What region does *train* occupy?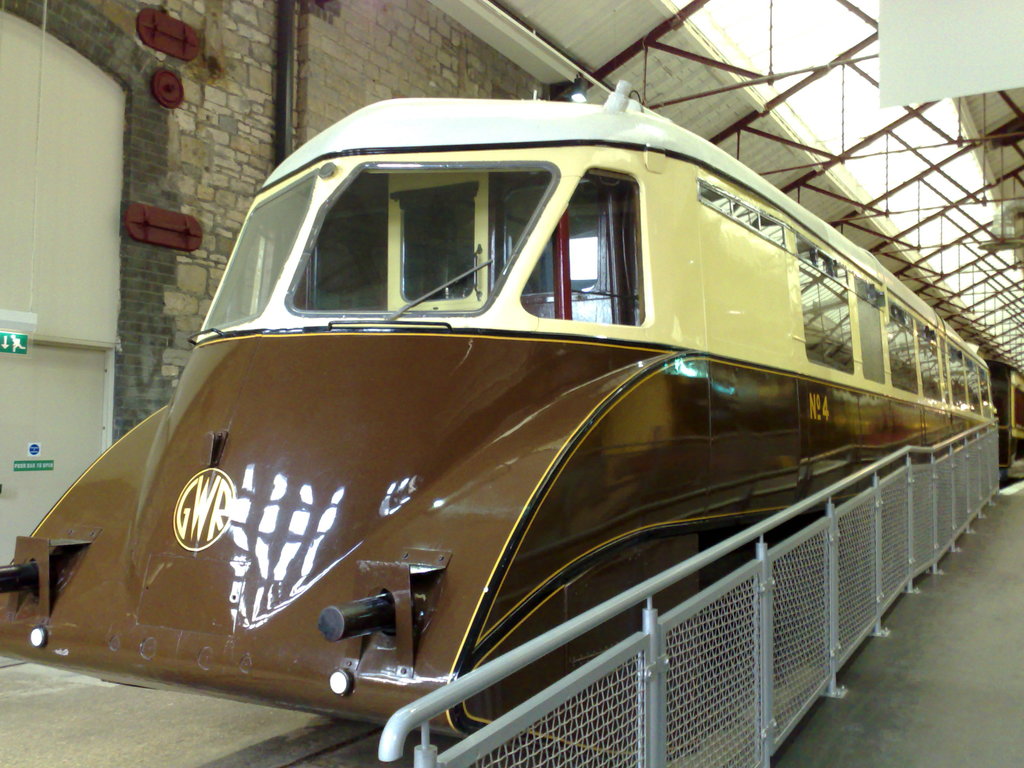
[x1=0, y1=72, x2=1023, y2=767].
